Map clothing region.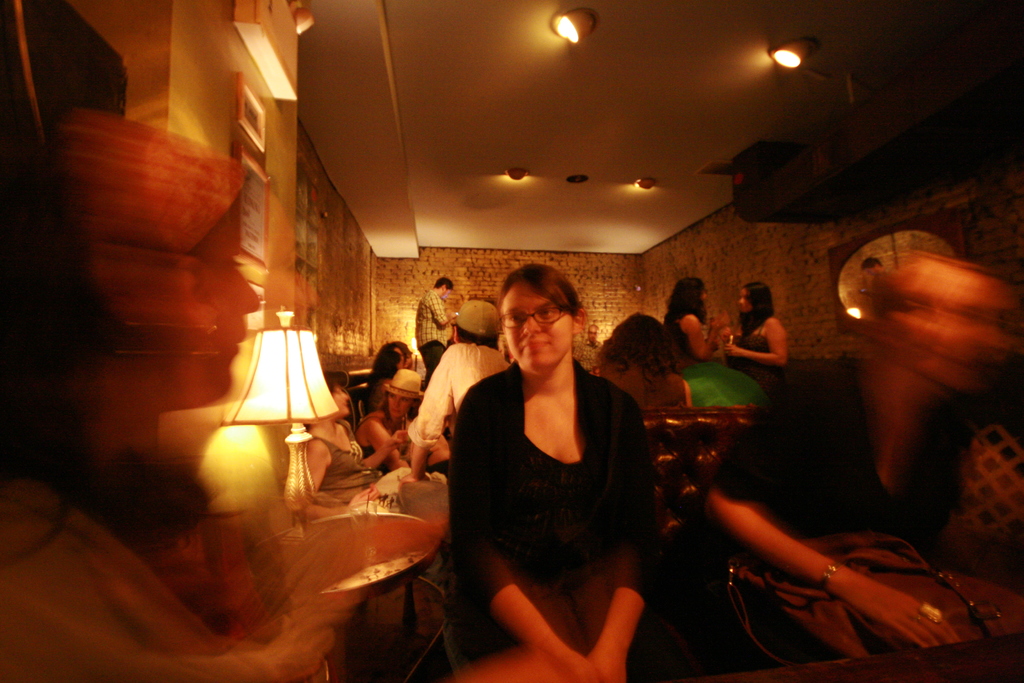
Mapped to <region>448, 351, 666, 660</region>.
